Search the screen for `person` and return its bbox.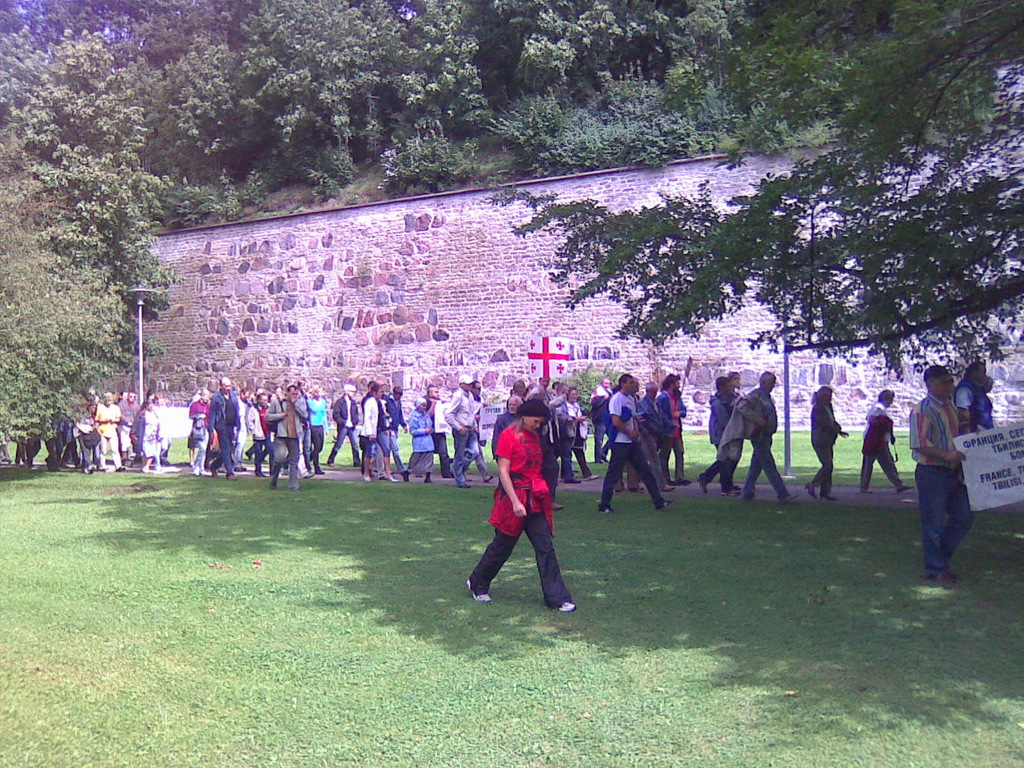
Found: region(301, 380, 336, 475).
